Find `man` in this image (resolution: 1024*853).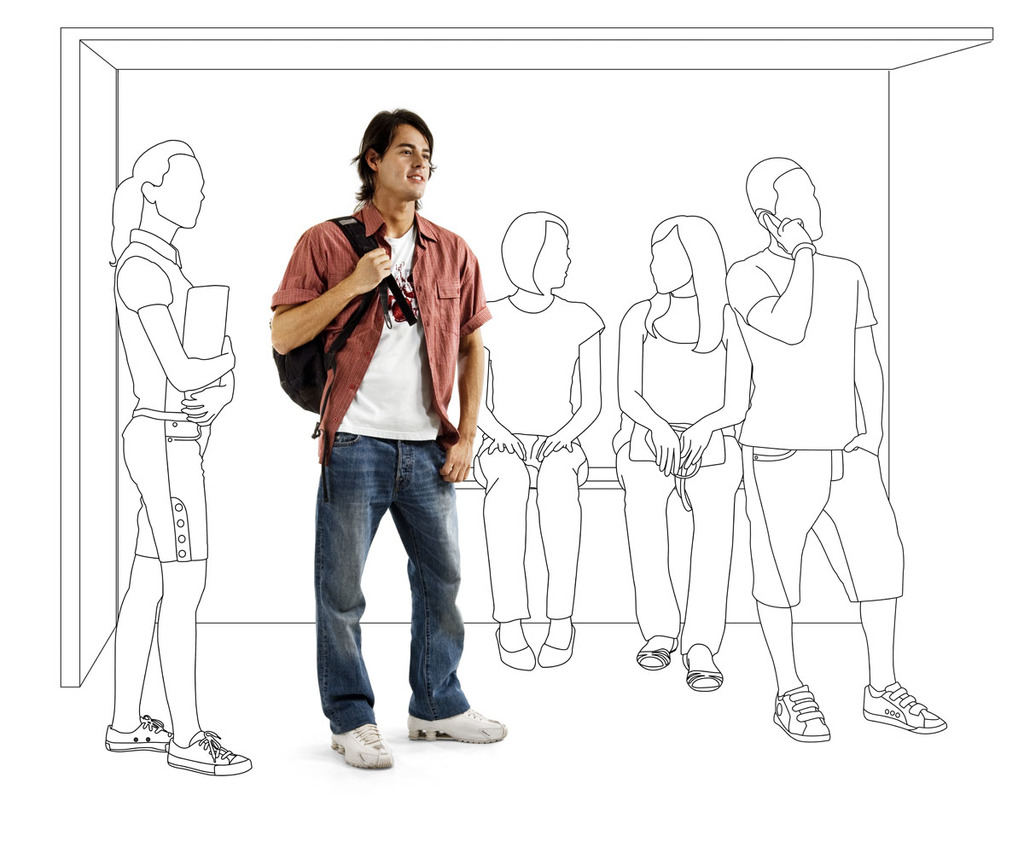
BBox(261, 128, 505, 745).
